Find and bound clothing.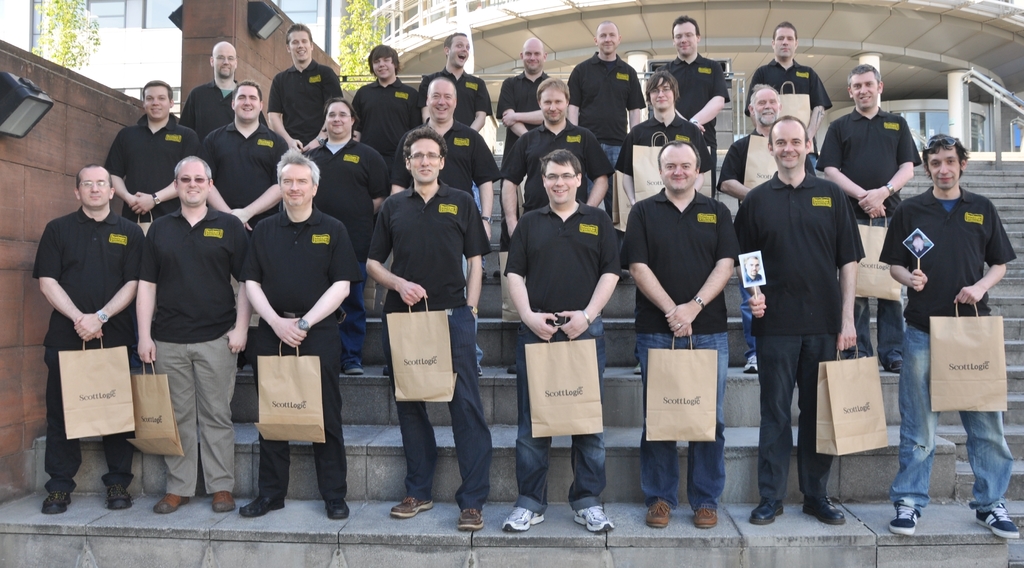
Bound: 563,58,633,154.
